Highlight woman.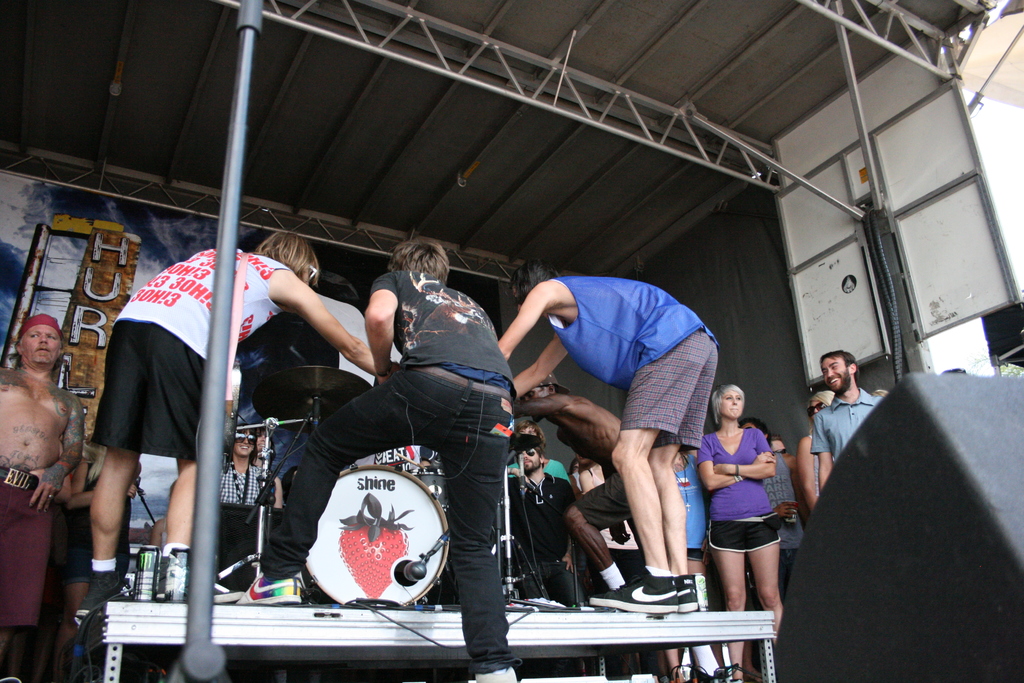
Highlighted region: 696,378,805,628.
